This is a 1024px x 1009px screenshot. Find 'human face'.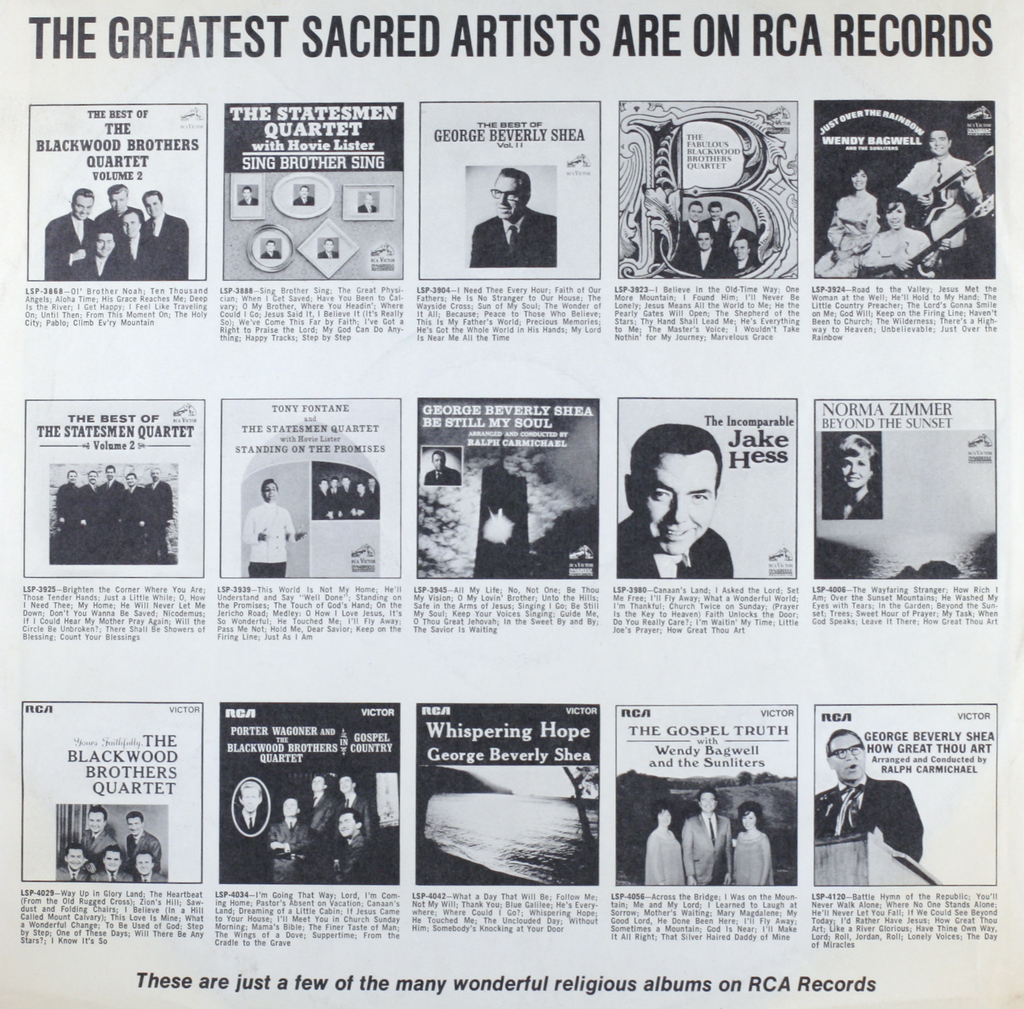
Bounding box: bbox=(886, 200, 903, 228).
